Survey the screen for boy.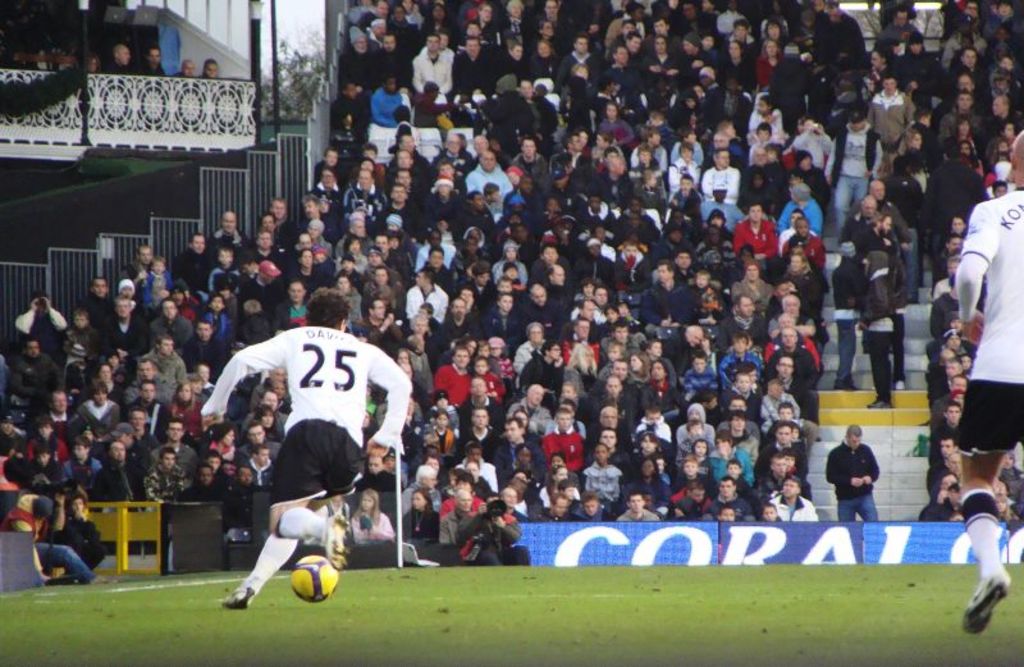
Survey found: [671, 175, 695, 206].
